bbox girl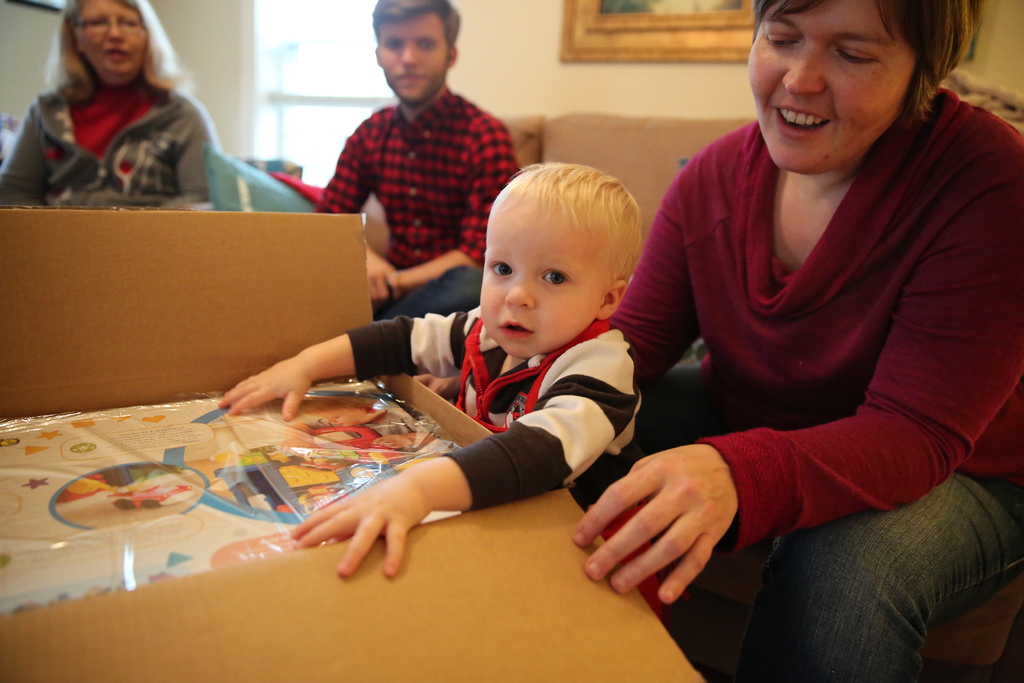
{"left": 580, "top": 0, "right": 1023, "bottom": 682}
